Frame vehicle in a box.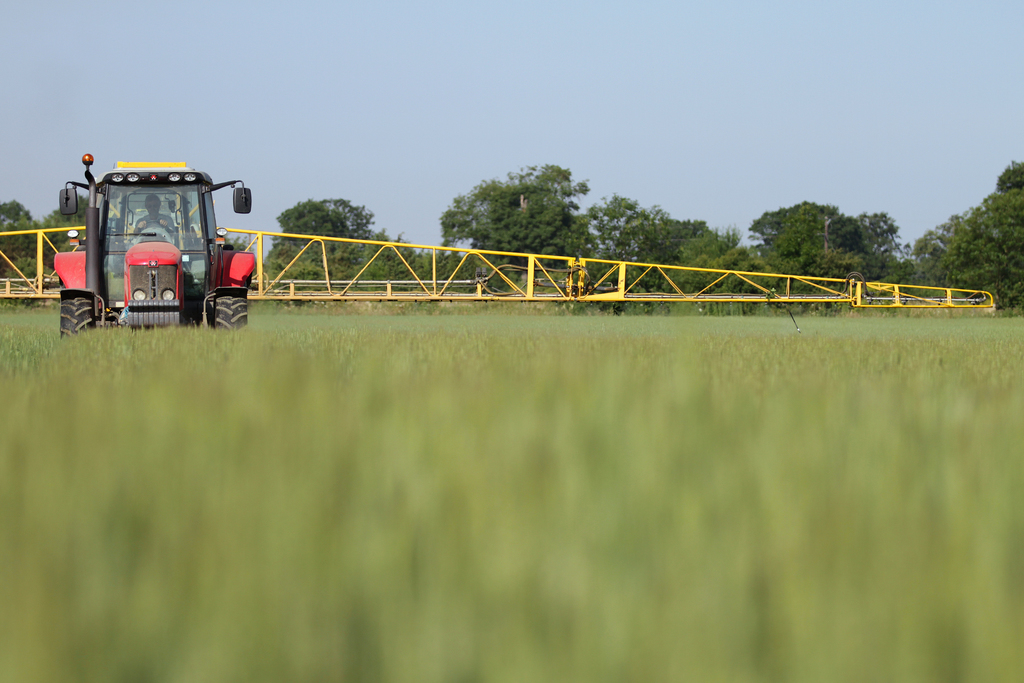
bbox=(47, 144, 266, 329).
